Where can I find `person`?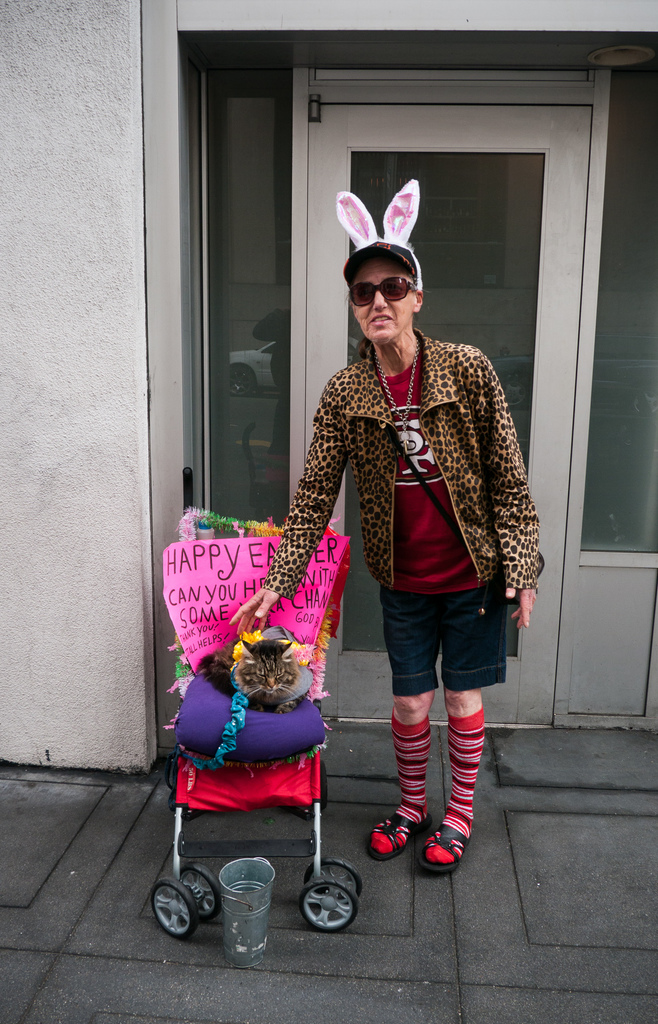
You can find it at (223,239,549,879).
